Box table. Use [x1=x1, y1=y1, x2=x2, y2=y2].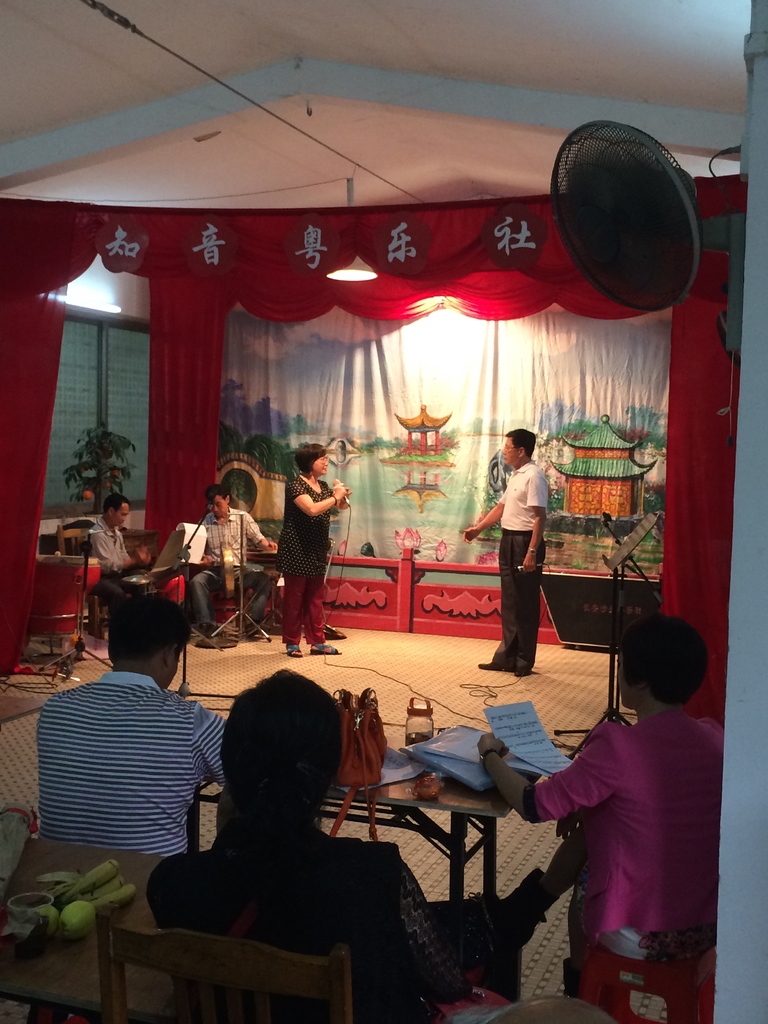
[x1=264, y1=711, x2=539, y2=936].
